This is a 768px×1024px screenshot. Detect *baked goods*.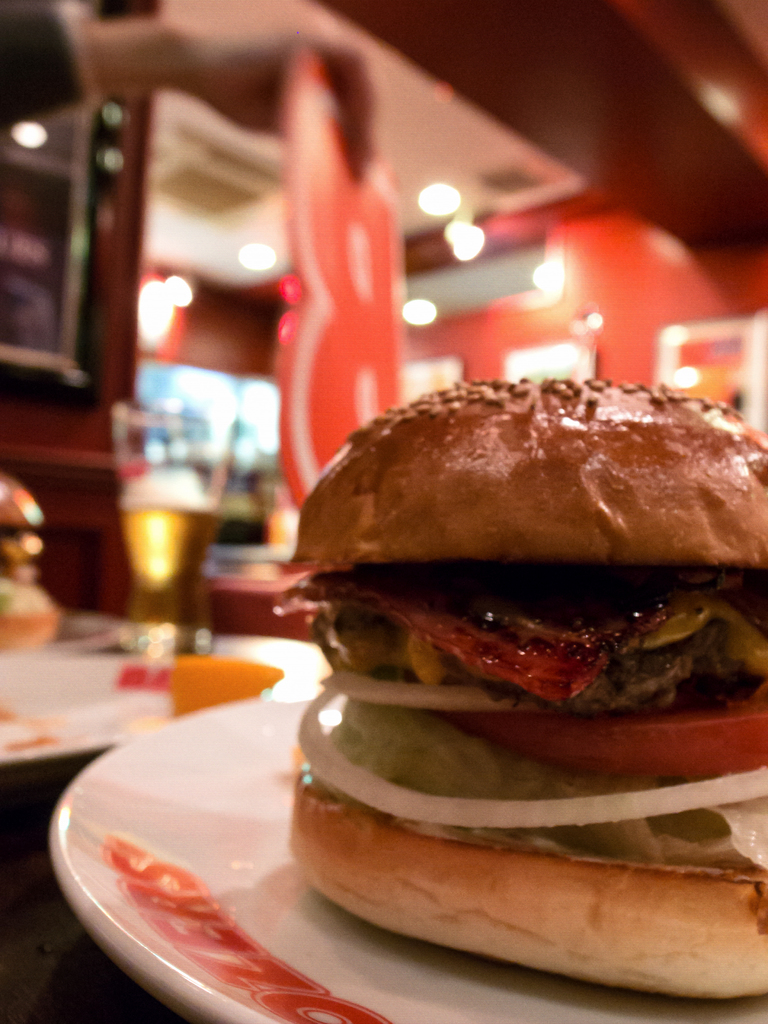
276, 376, 767, 1005.
